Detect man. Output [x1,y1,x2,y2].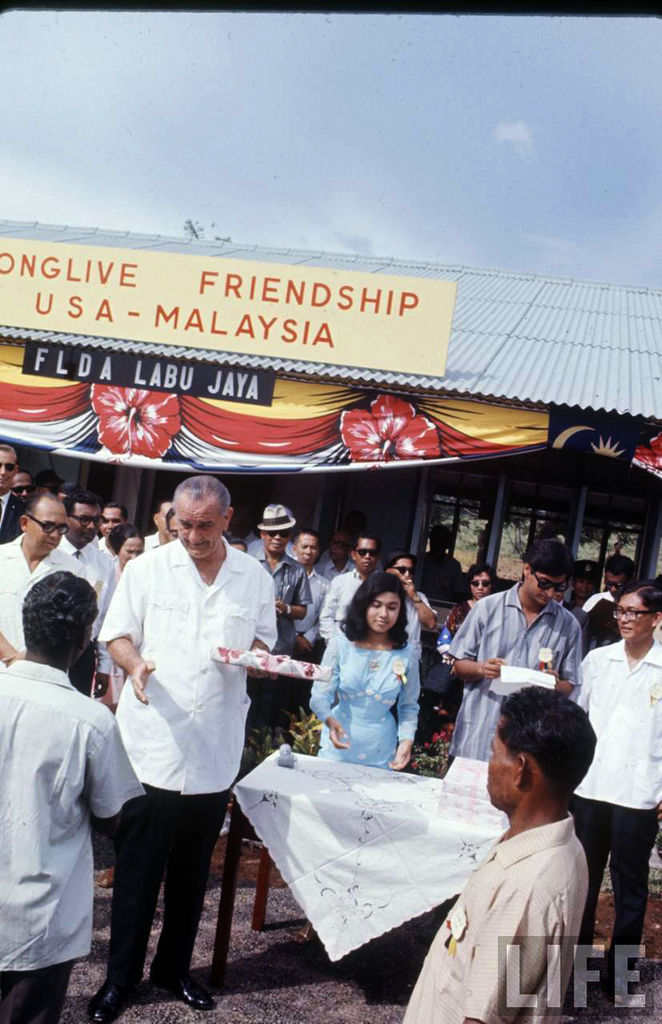
[416,679,636,1007].
